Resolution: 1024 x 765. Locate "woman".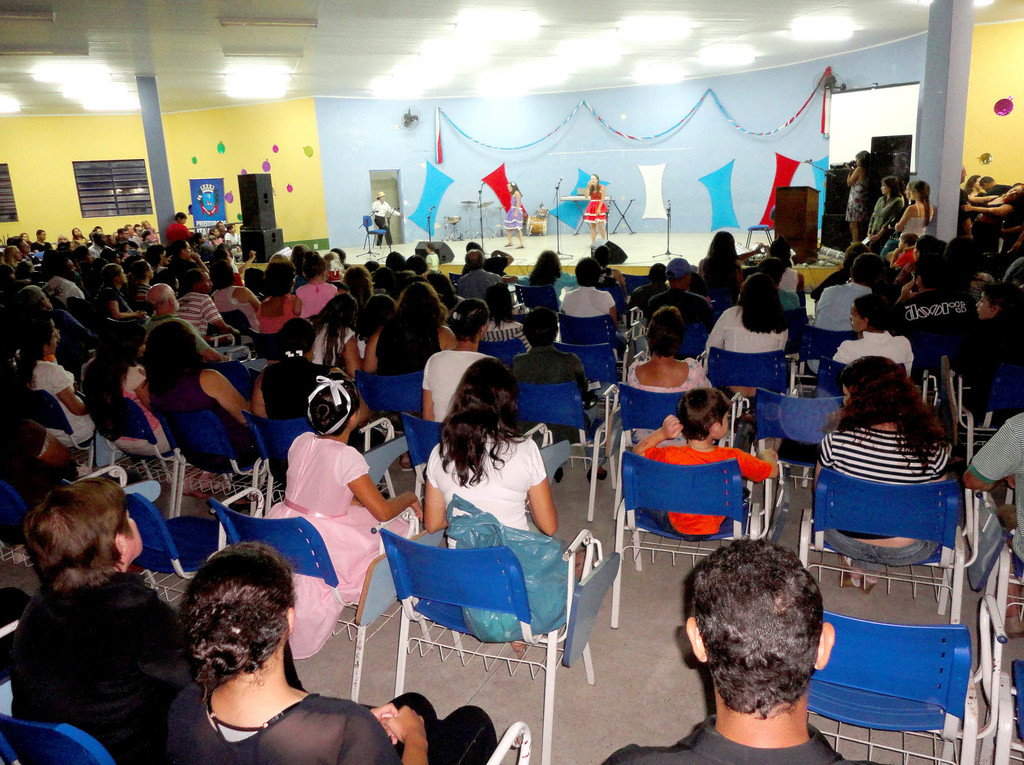
x1=362 y1=284 x2=455 y2=374.
